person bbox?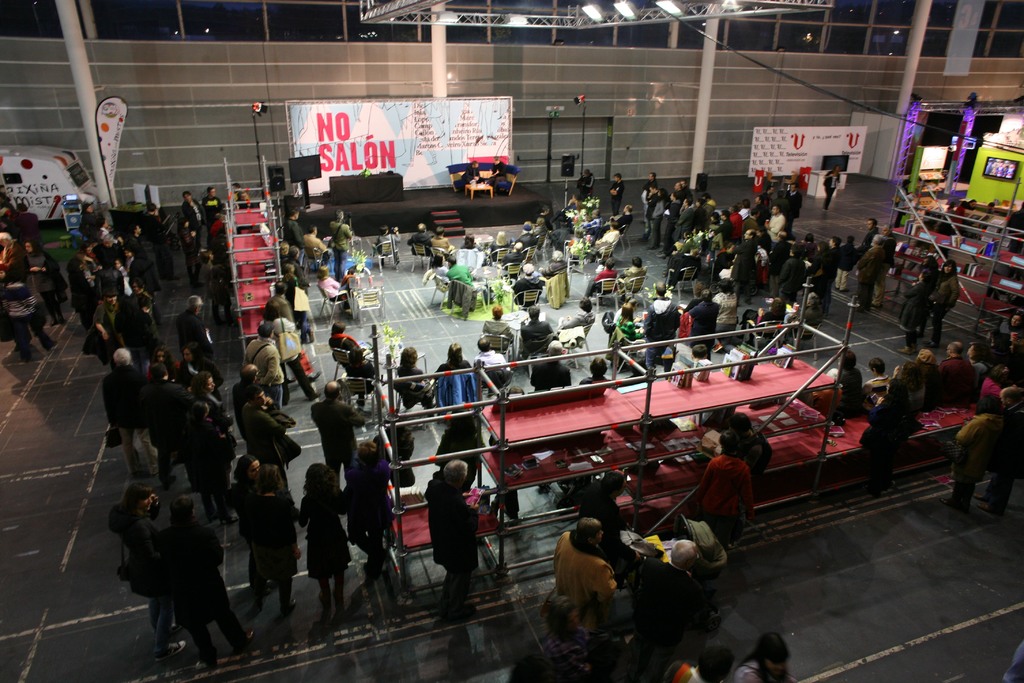
rect(477, 304, 515, 349)
